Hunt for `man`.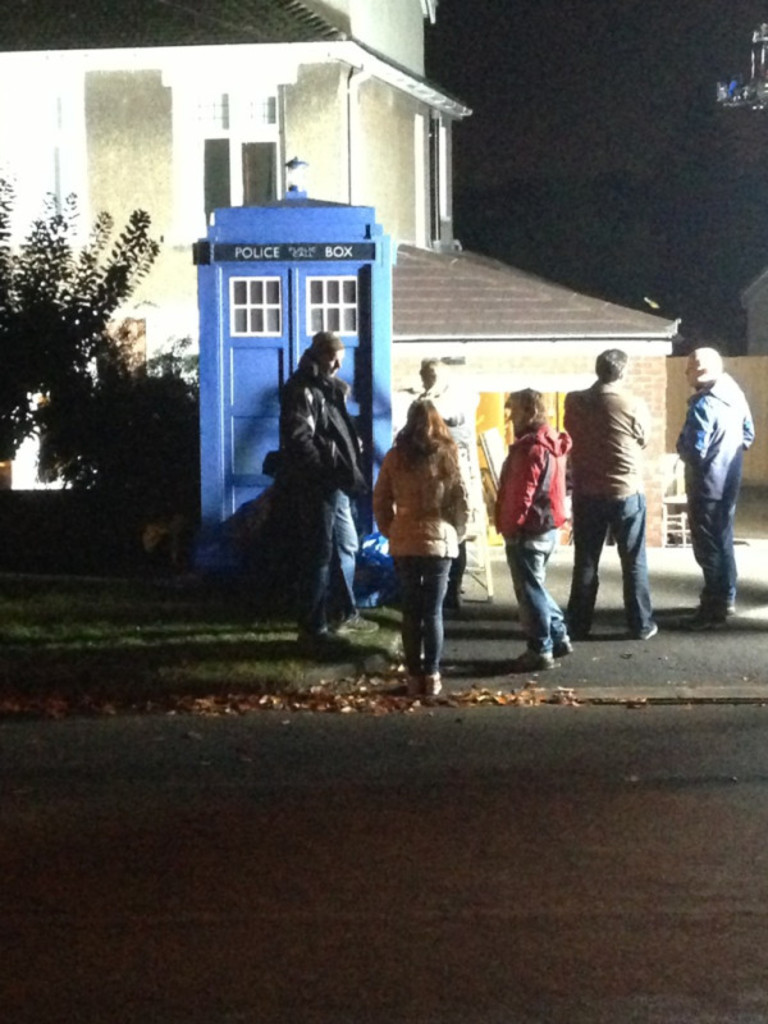
Hunted down at {"left": 271, "top": 326, "right": 371, "bottom": 655}.
